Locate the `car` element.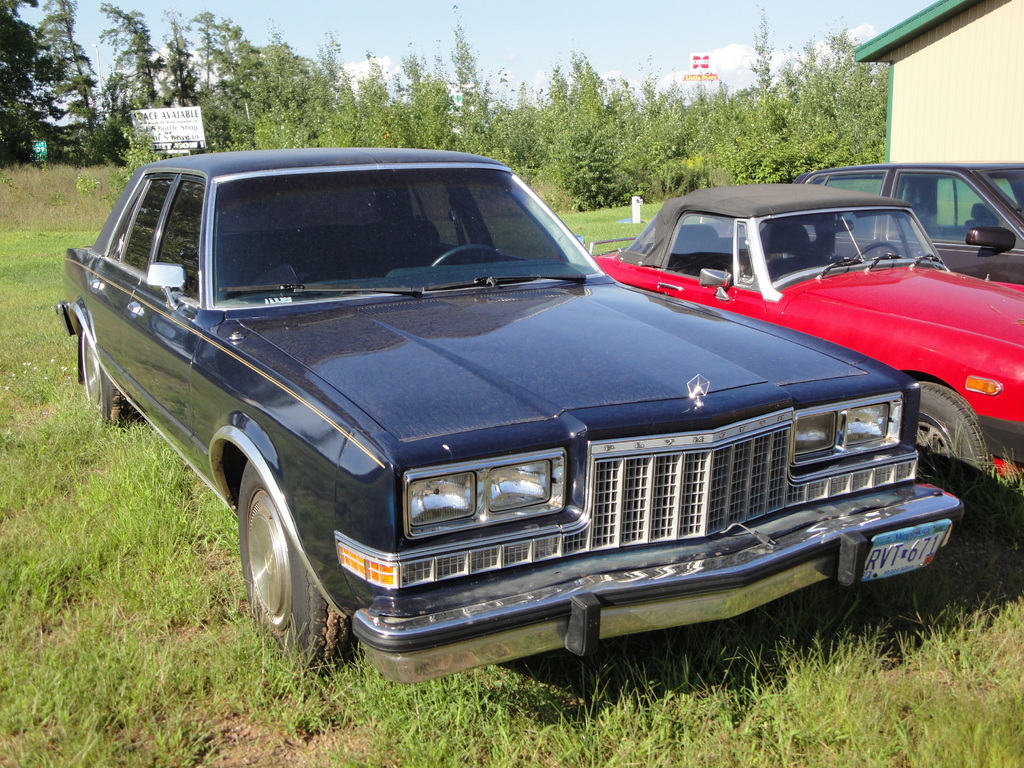
Element bbox: {"x1": 58, "y1": 149, "x2": 982, "y2": 688}.
